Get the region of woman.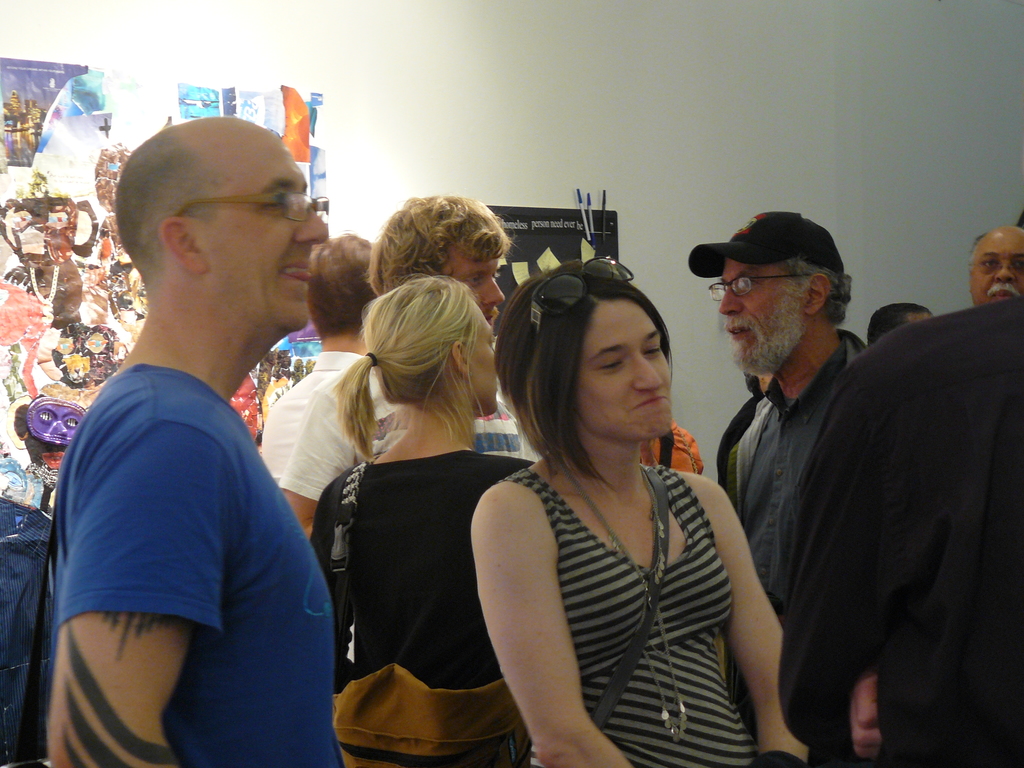
bbox=[438, 242, 777, 767].
